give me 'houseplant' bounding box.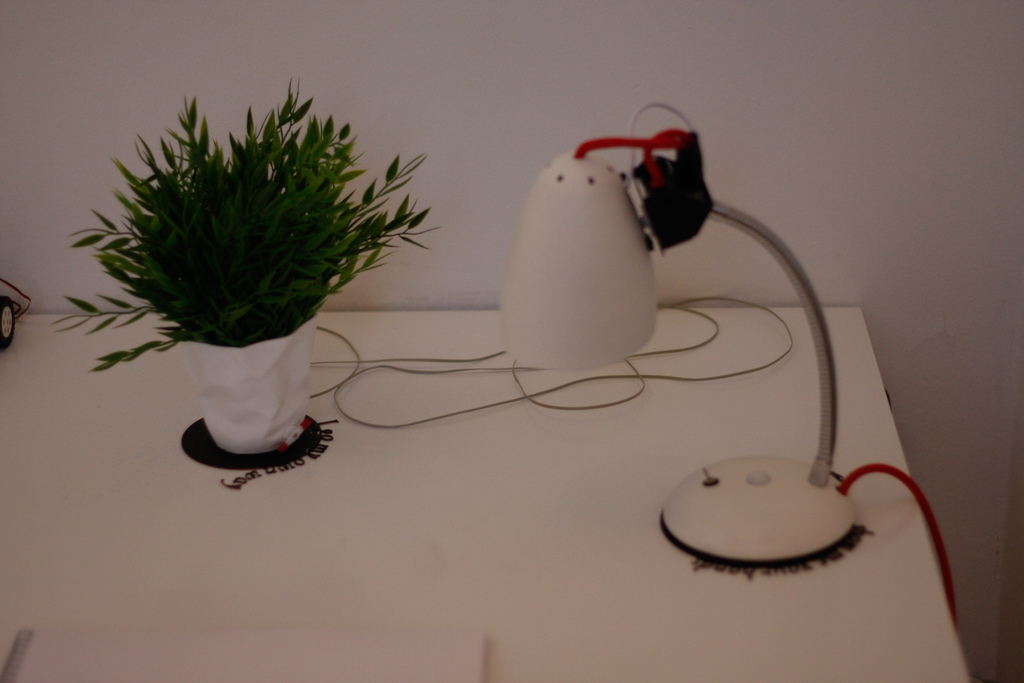
<region>51, 72, 440, 447</region>.
